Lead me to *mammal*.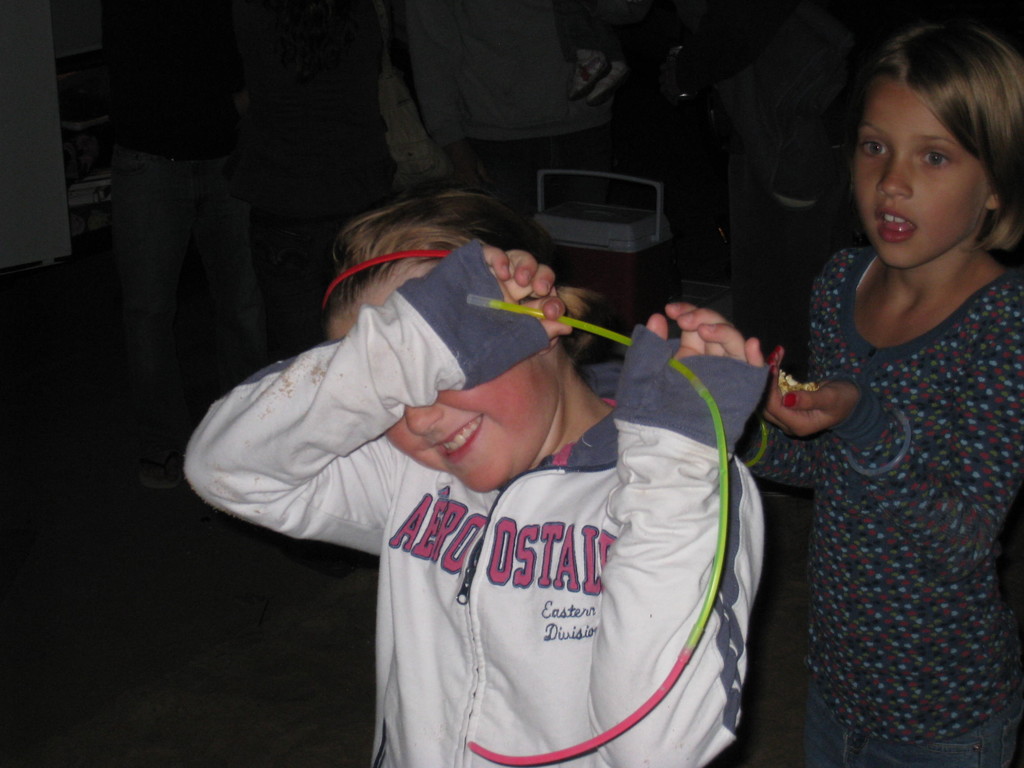
Lead to x1=731 y1=24 x2=1023 y2=767.
